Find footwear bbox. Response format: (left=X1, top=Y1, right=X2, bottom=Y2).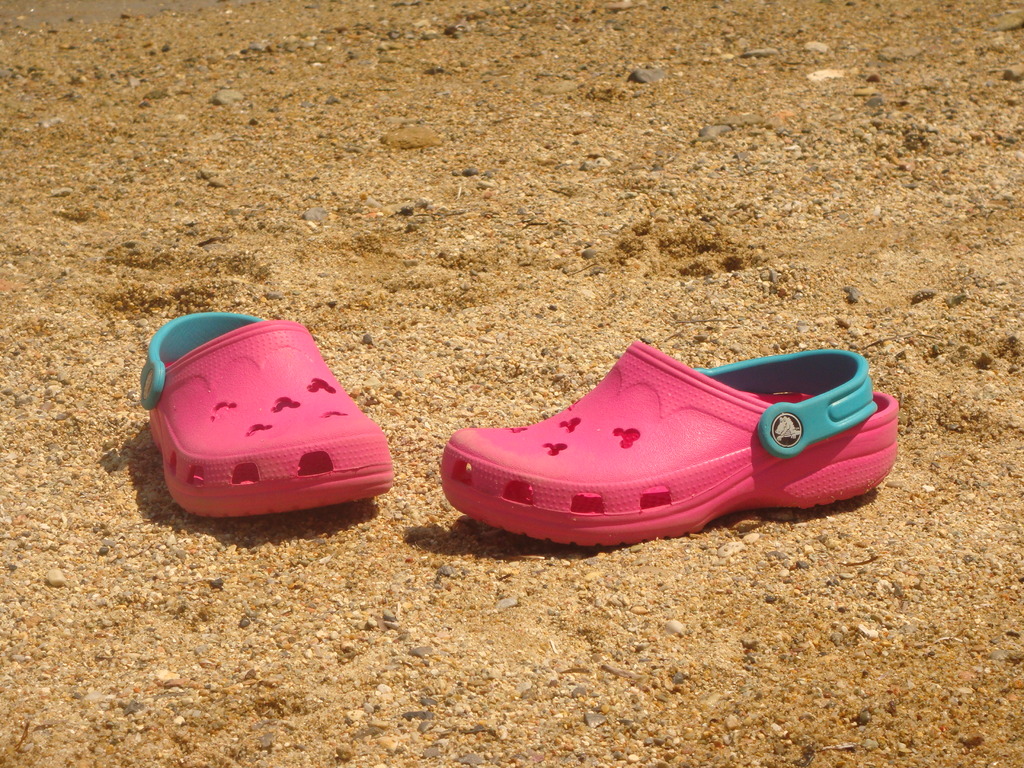
(left=428, top=332, right=909, bottom=549).
